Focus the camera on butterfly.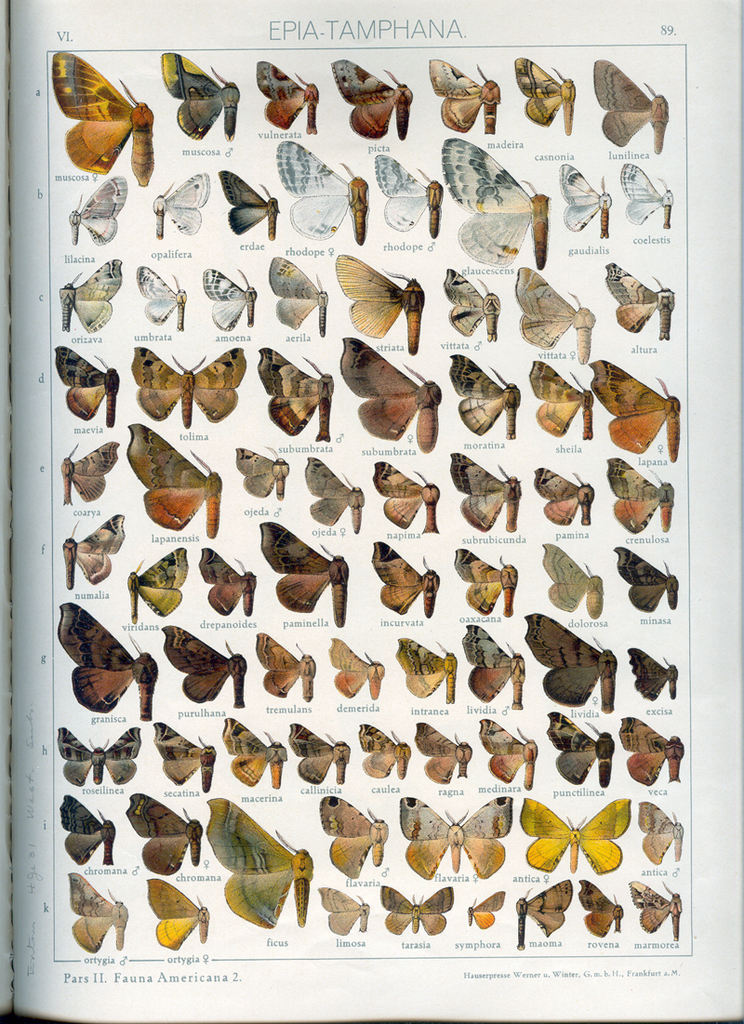
Focus region: rect(442, 268, 497, 340).
